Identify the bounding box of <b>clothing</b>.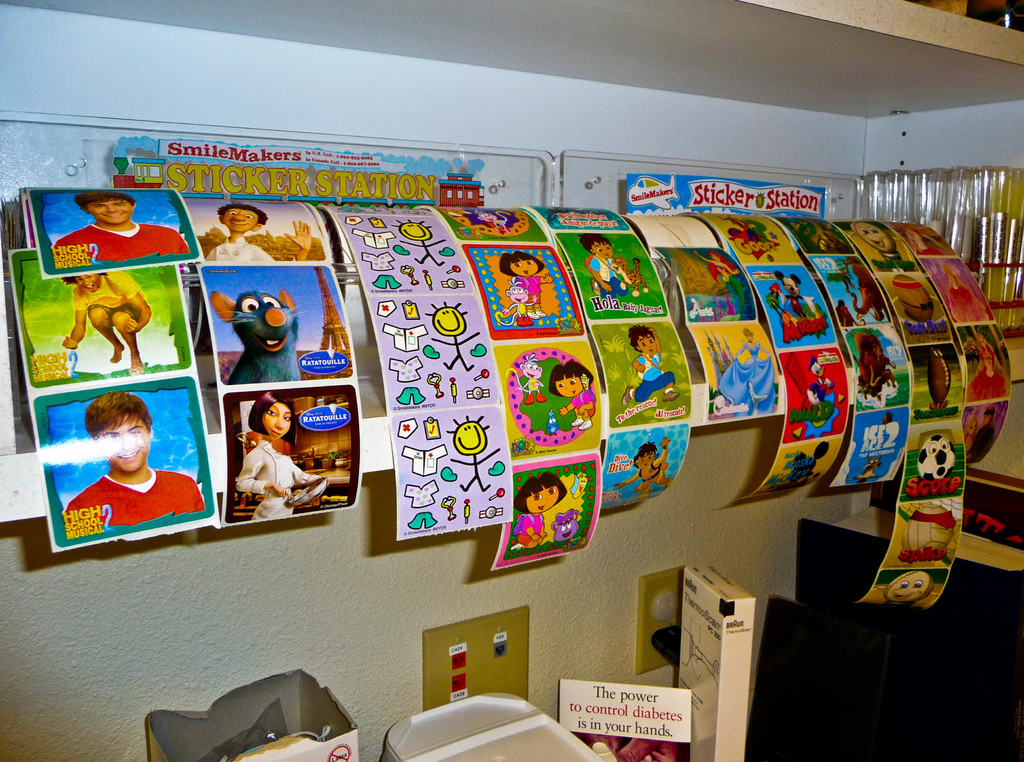
[left=511, top=272, right=541, bottom=305].
